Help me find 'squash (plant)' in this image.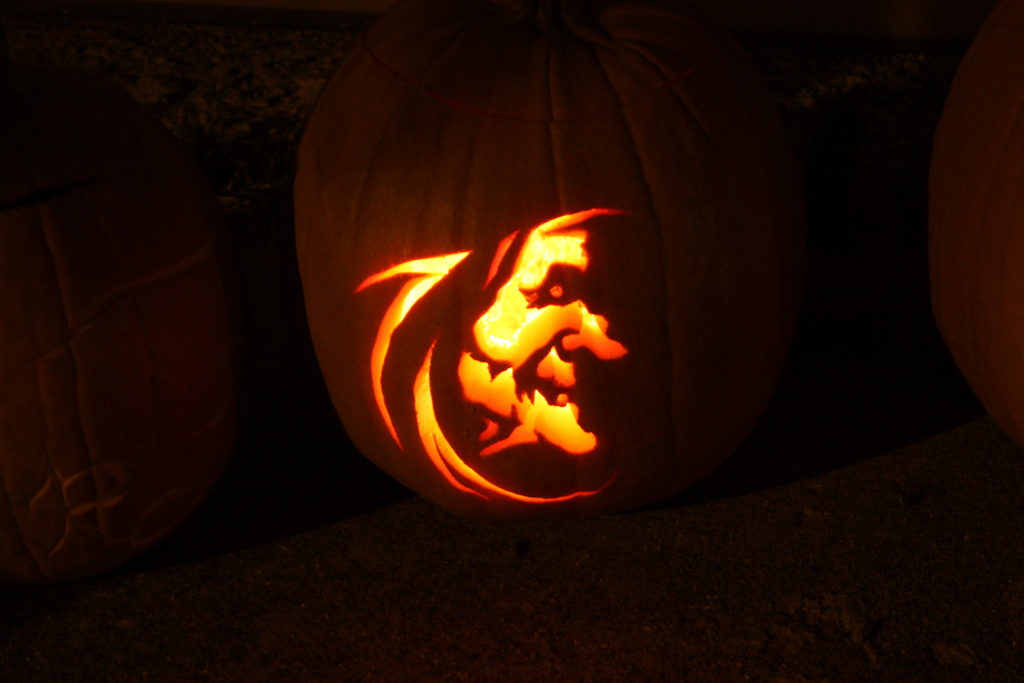
Found it: box=[913, 0, 1020, 457].
